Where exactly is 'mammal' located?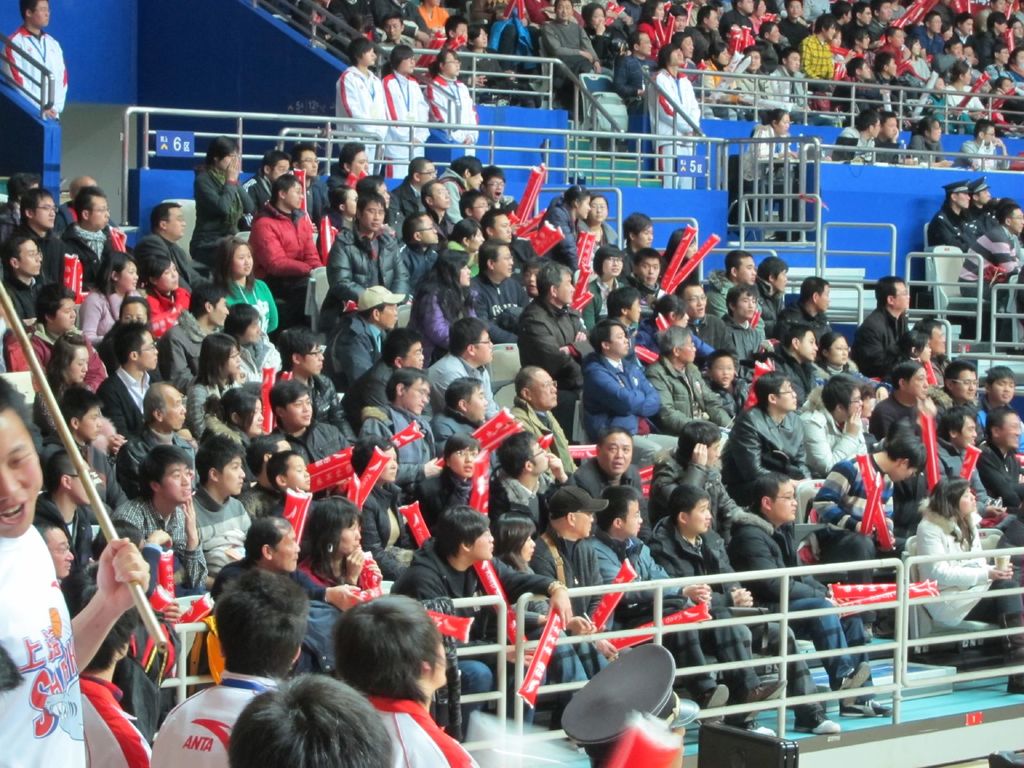
Its bounding box is (x1=223, y1=668, x2=396, y2=767).
